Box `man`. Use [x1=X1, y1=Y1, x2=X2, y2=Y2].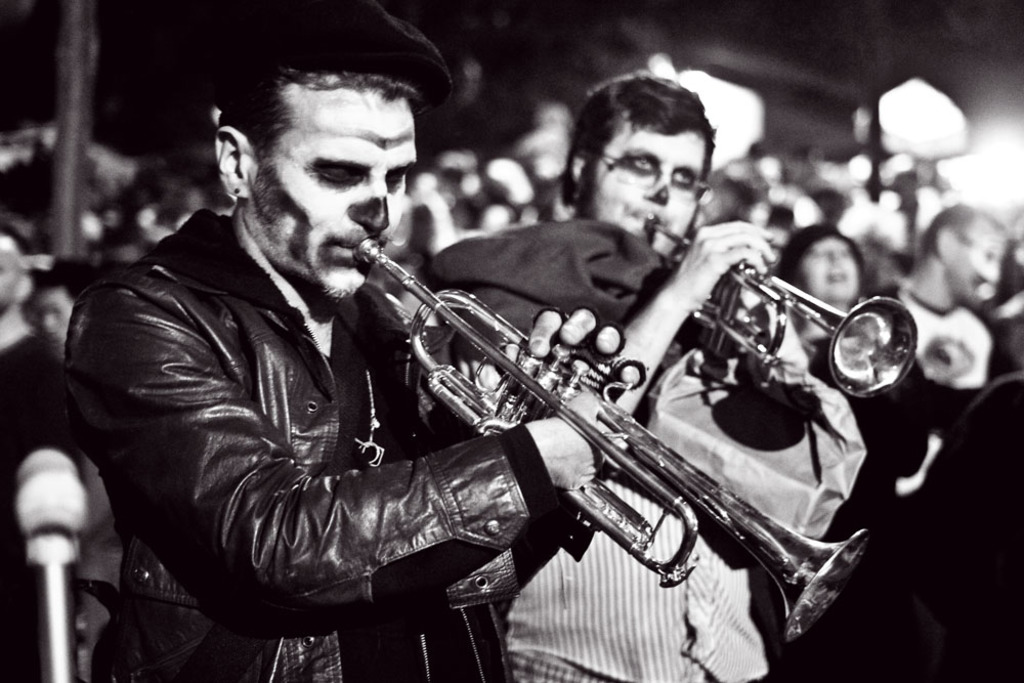
[x1=415, y1=68, x2=867, y2=682].
